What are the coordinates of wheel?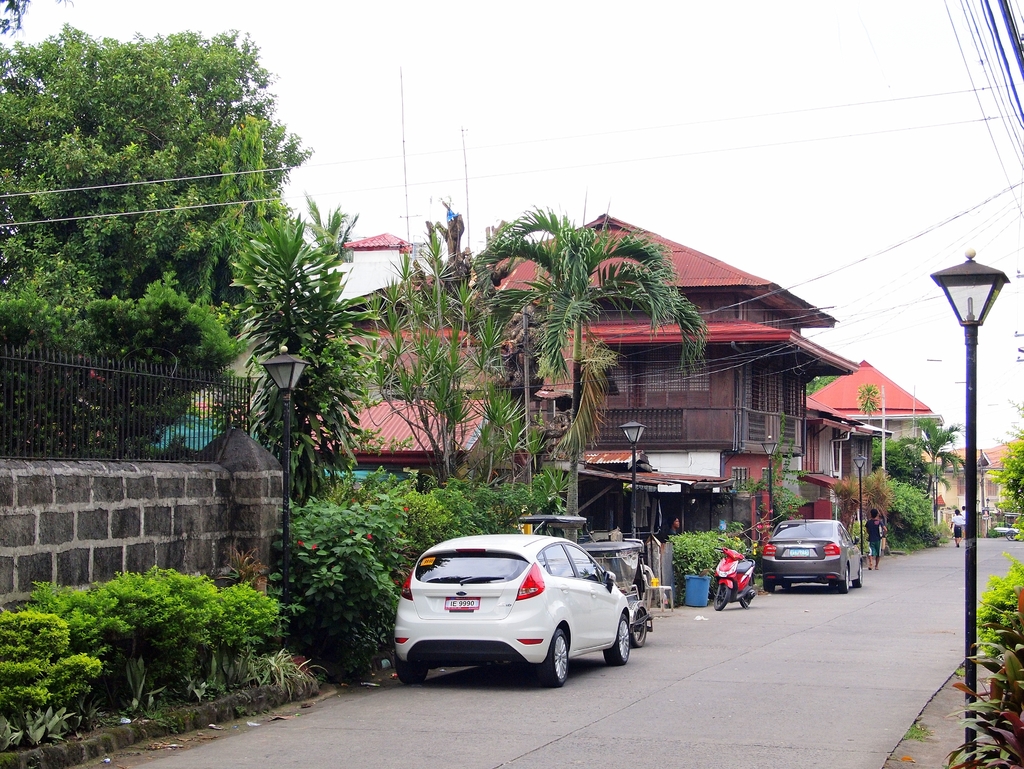
{"x1": 608, "y1": 617, "x2": 630, "y2": 661}.
